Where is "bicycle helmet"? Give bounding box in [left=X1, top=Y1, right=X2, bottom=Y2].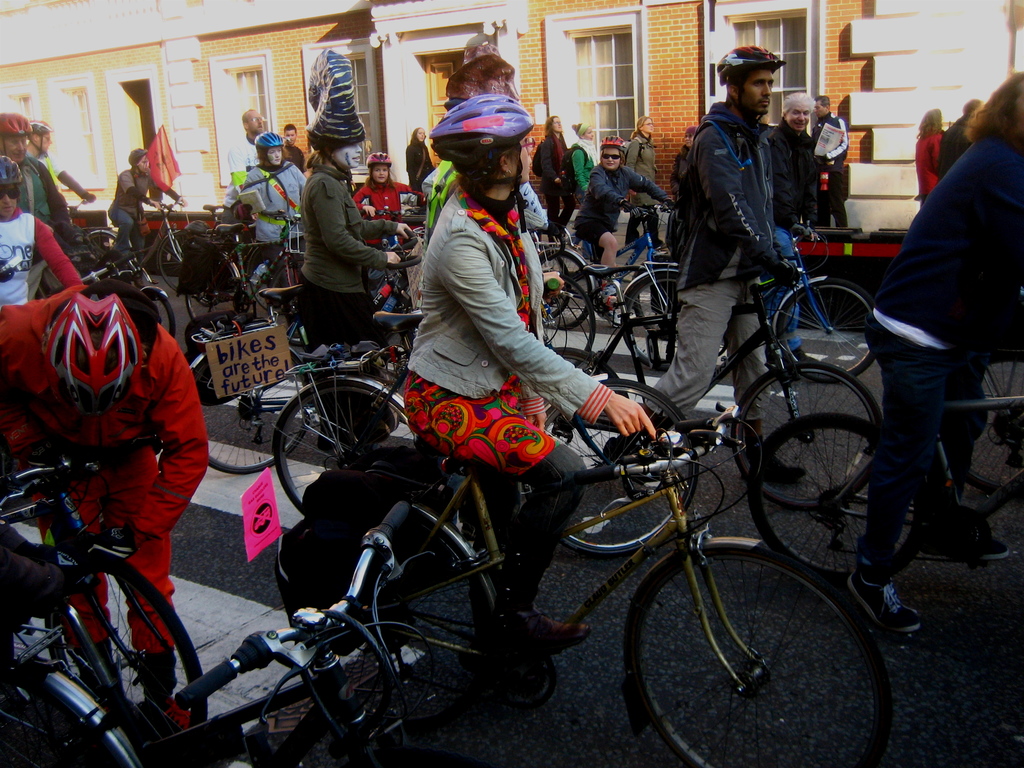
[left=367, top=151, right=388, bottom=163].
